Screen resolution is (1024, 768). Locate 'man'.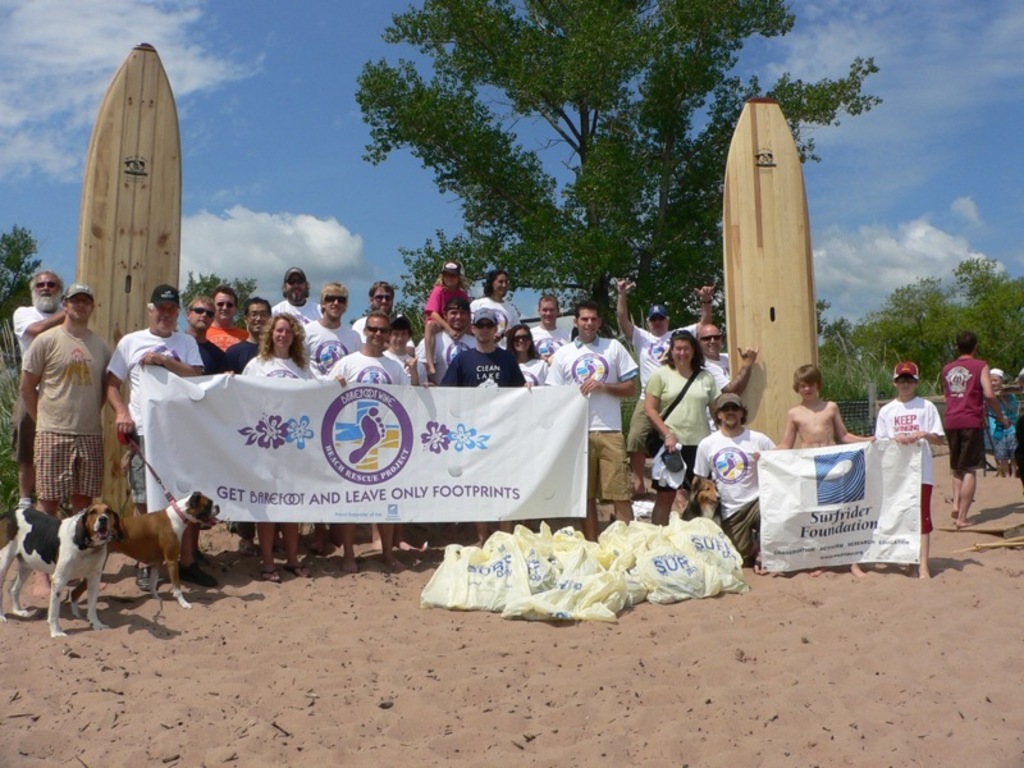
crop(323, 306, 426, 568).
